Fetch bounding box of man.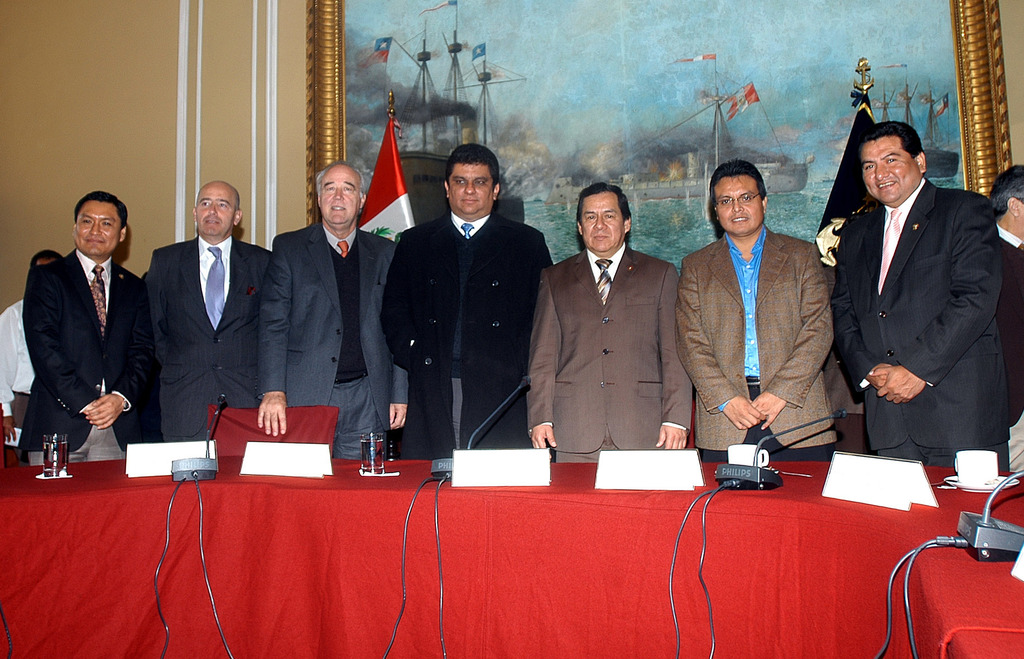
Bbox: region(257, 159, 408, 461).
